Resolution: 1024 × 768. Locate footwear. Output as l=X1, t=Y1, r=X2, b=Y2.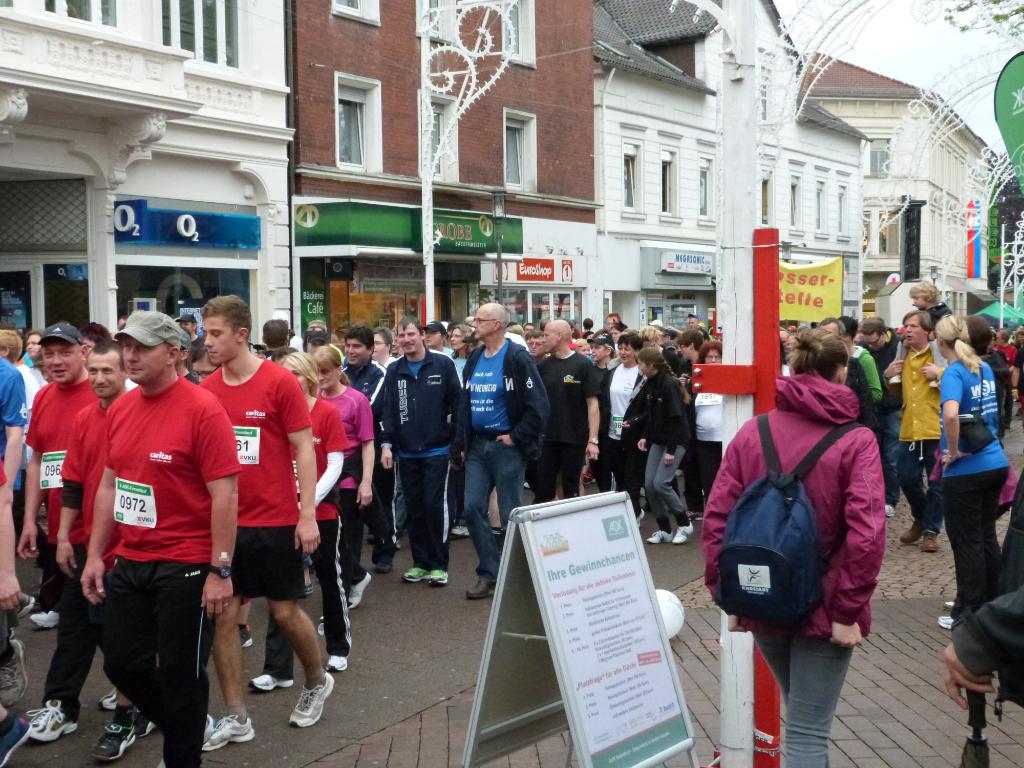
l=0, t=719, r=32, b=767.
